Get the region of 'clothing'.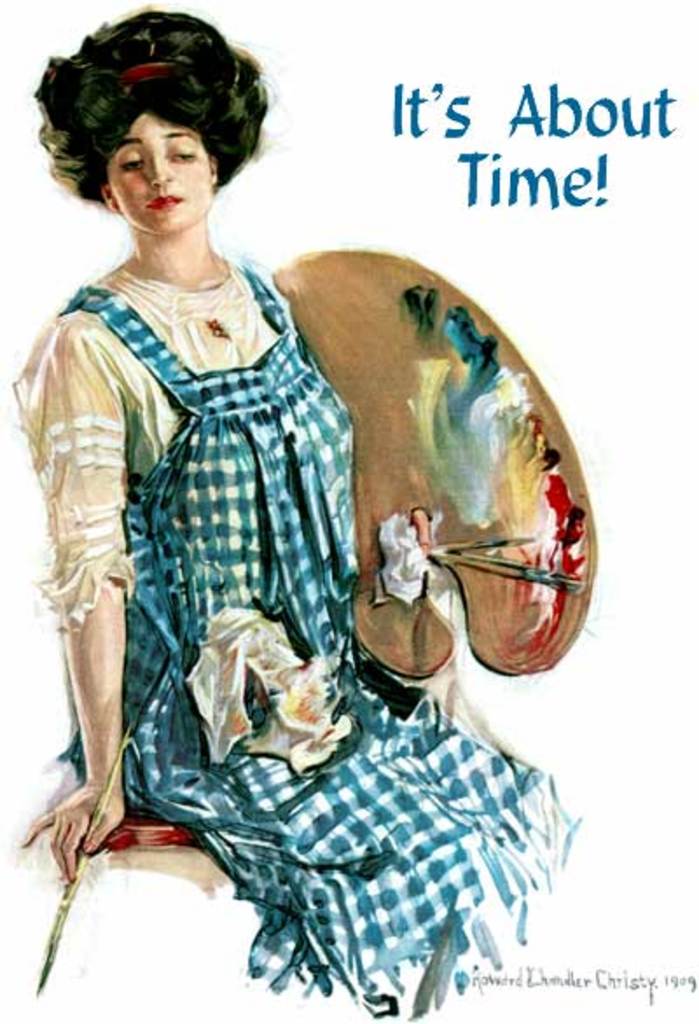
locate(0, 264, 577, 1014).
